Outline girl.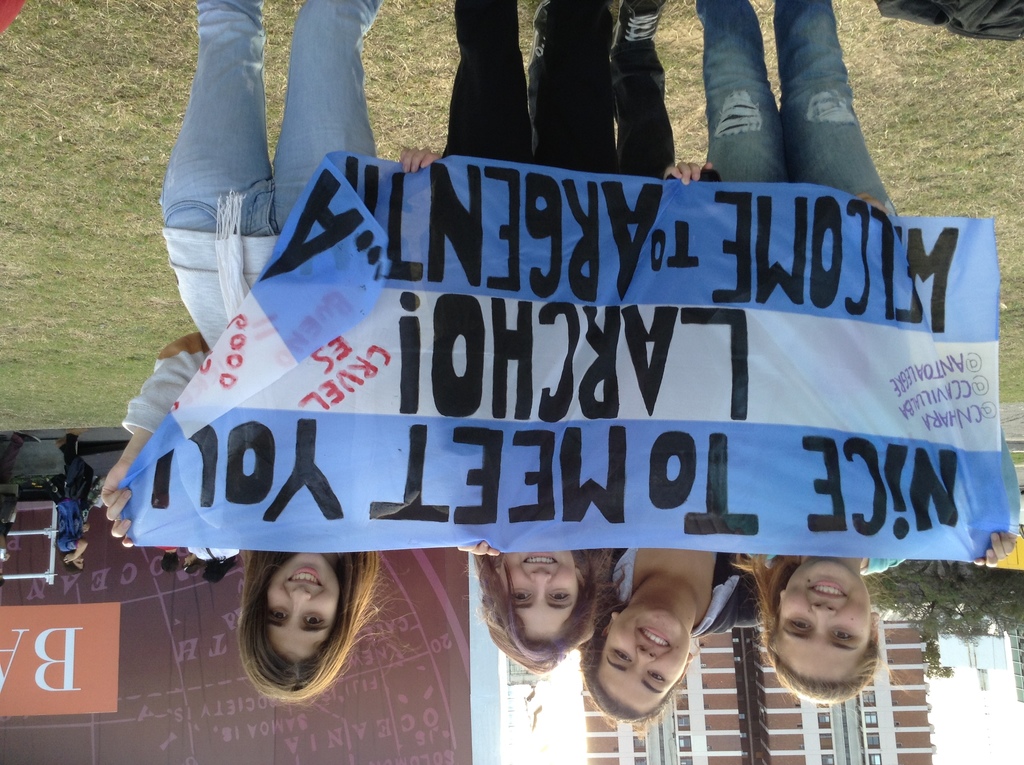
Outline: 401, 0, 616, 666.
